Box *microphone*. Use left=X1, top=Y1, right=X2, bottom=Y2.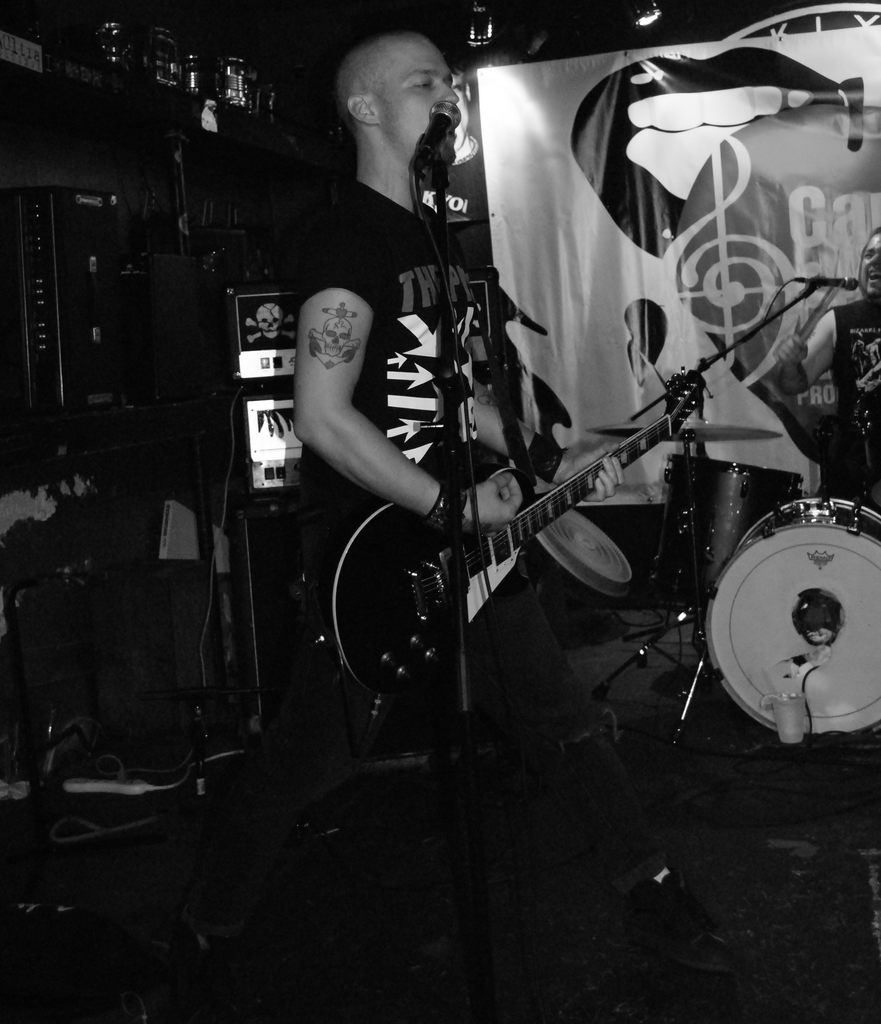
left=796, top=270, right=861, bottom=293.
